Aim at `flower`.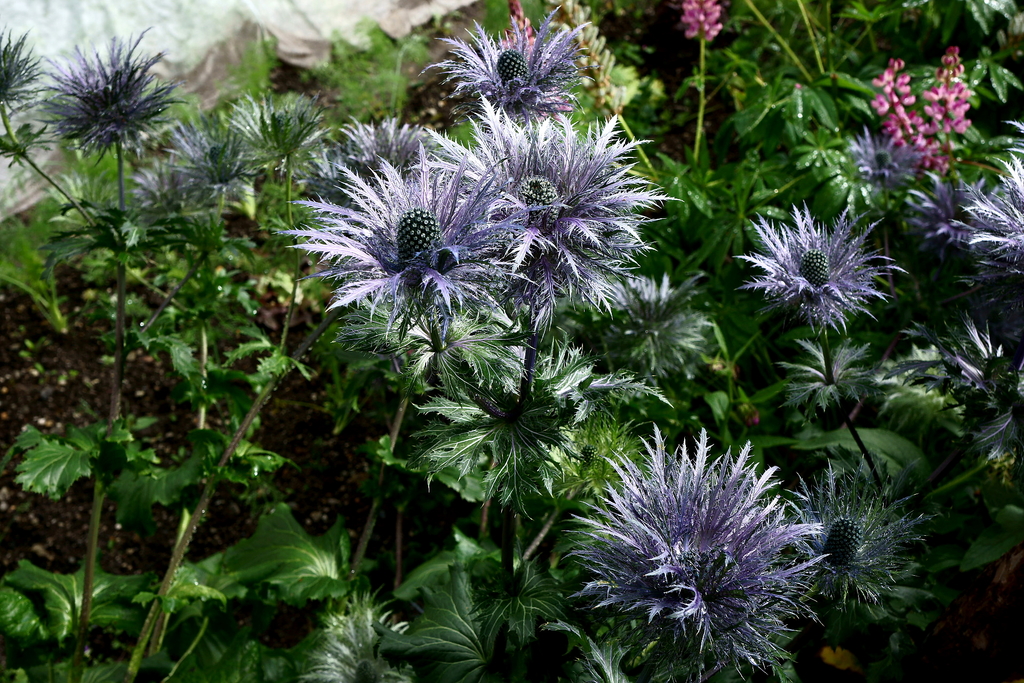
Aimed at (left=419, top=9, right=586, bottom=111).
